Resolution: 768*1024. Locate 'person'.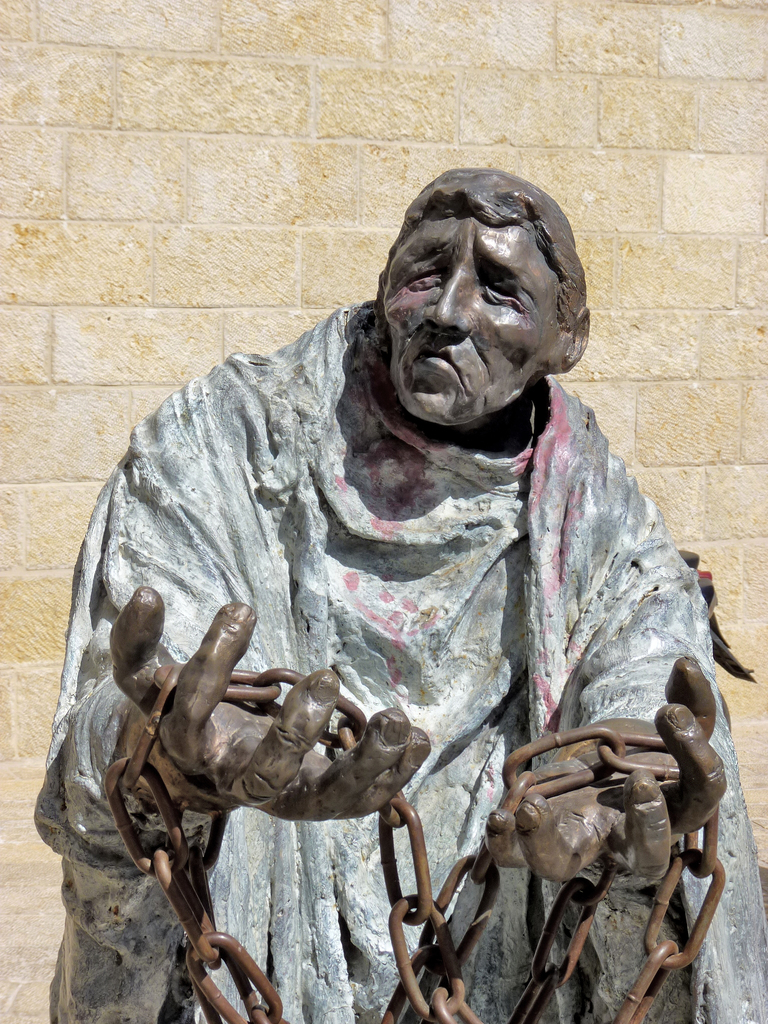
49/180/726/1023.
